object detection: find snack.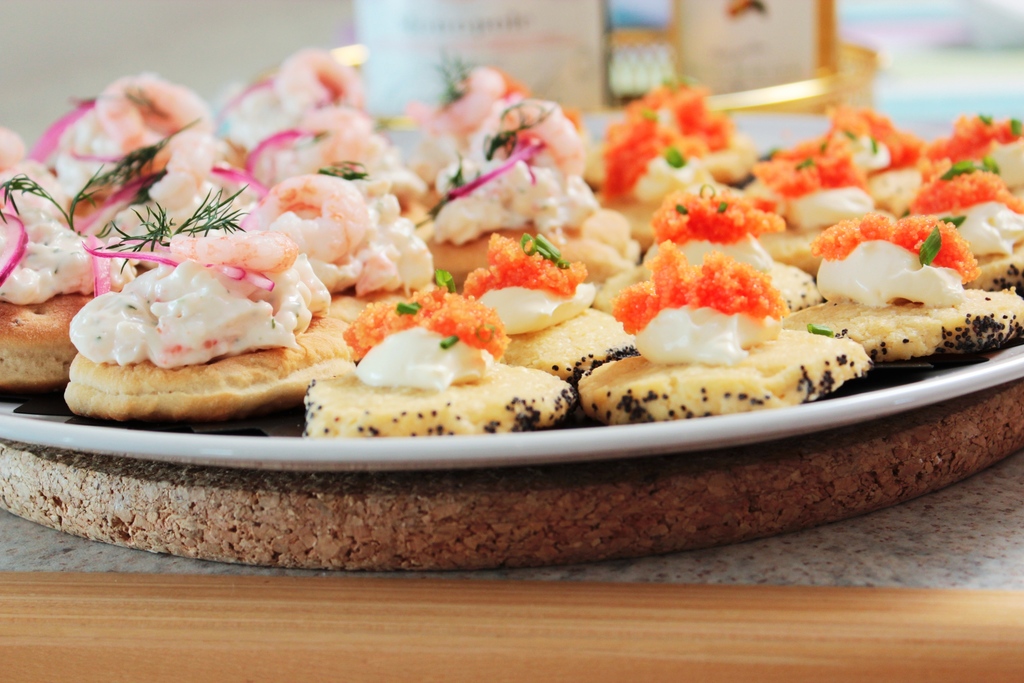
12/82/982/534.
